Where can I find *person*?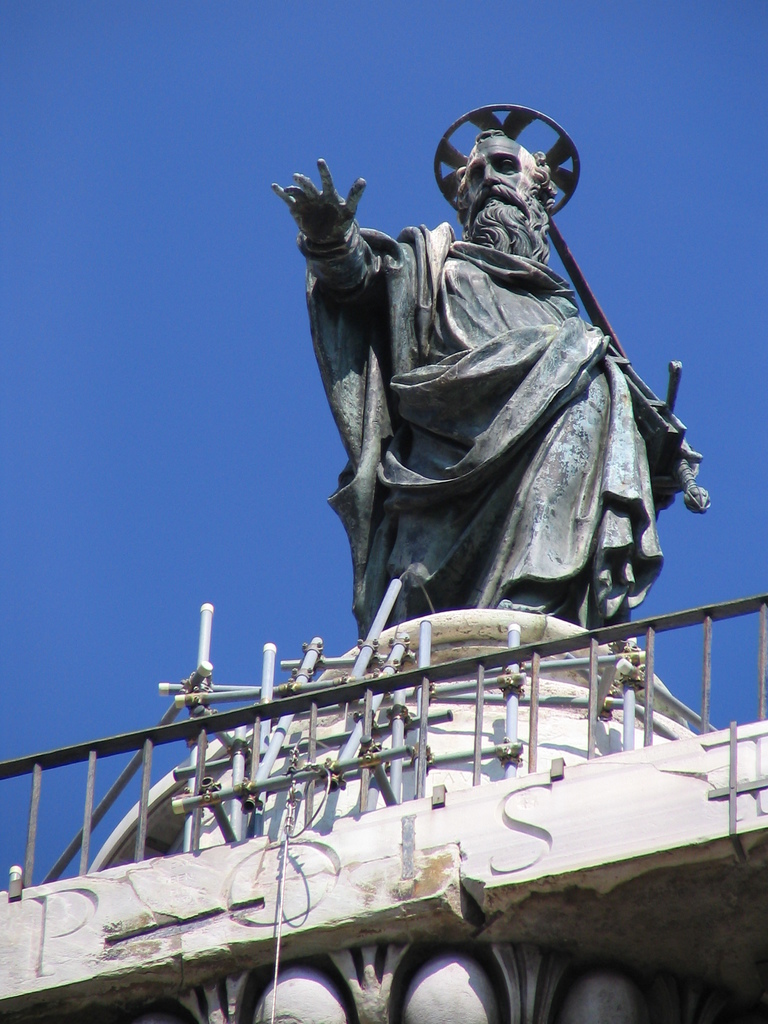
You can find it at locate(268, 125, 700, 623).
